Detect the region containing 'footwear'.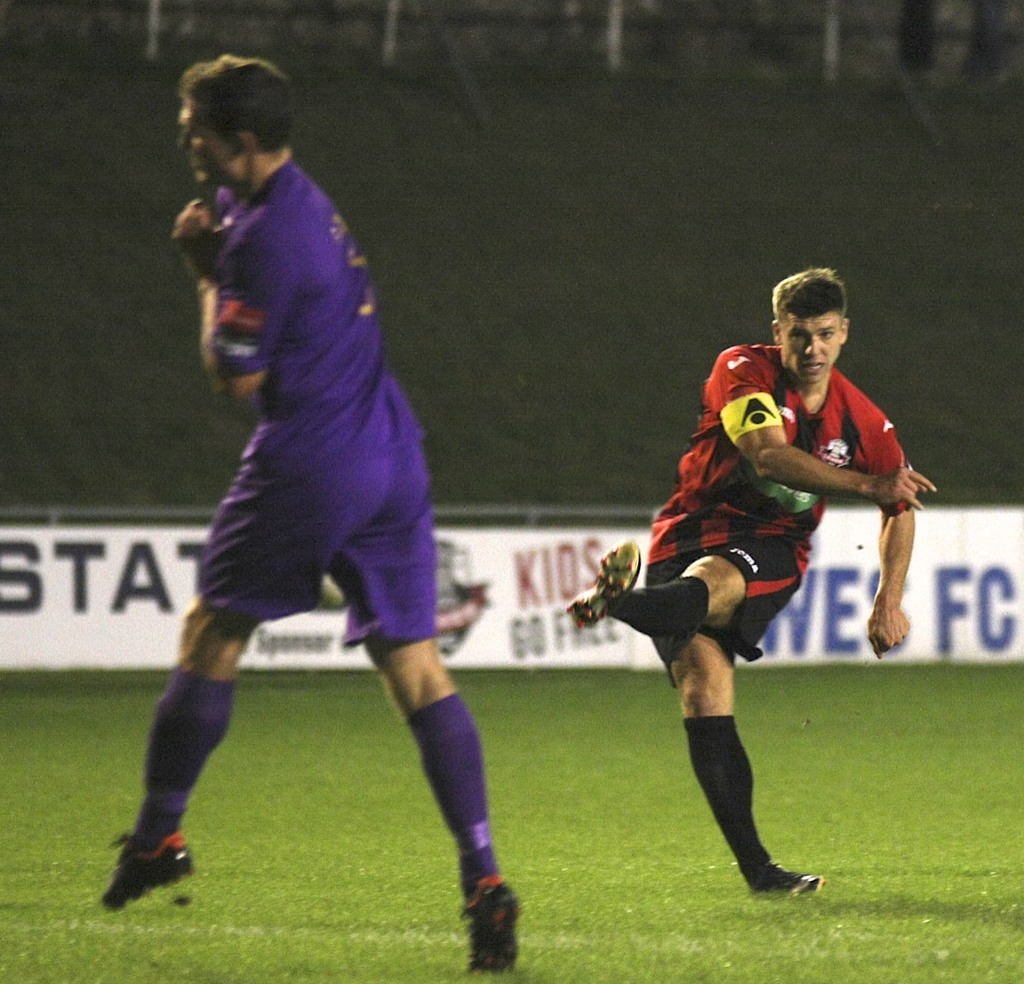
(747,857,823,906).
